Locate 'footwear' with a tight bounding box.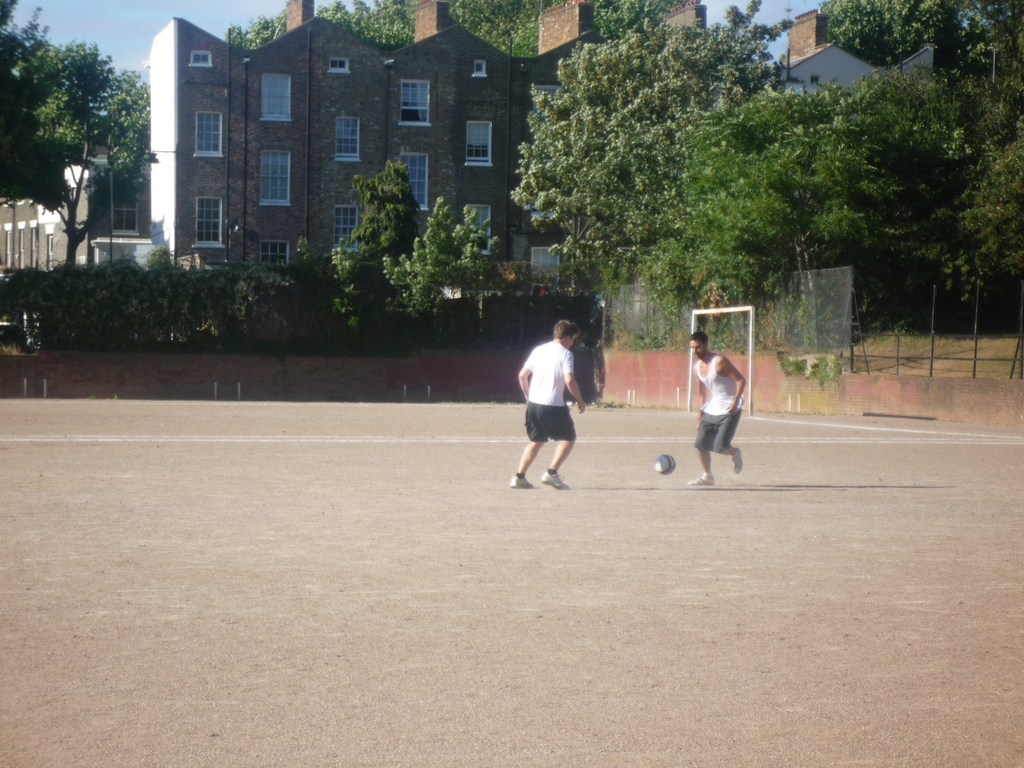
select_region(730, 447, 744, 475).
